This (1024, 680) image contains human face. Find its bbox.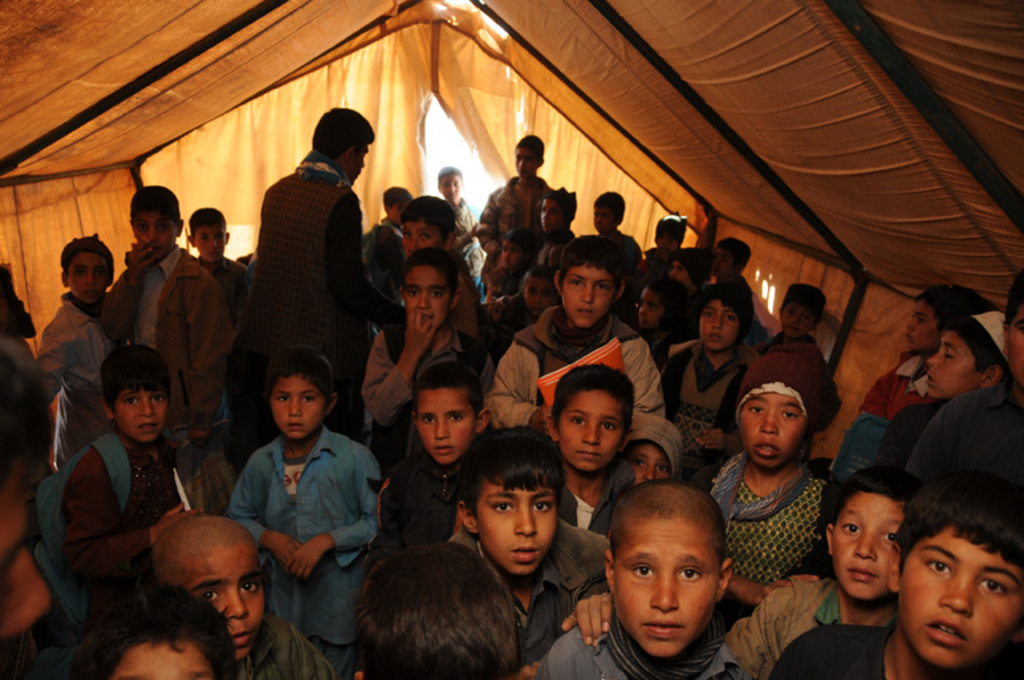
<box>637,286,667,327</box>.
